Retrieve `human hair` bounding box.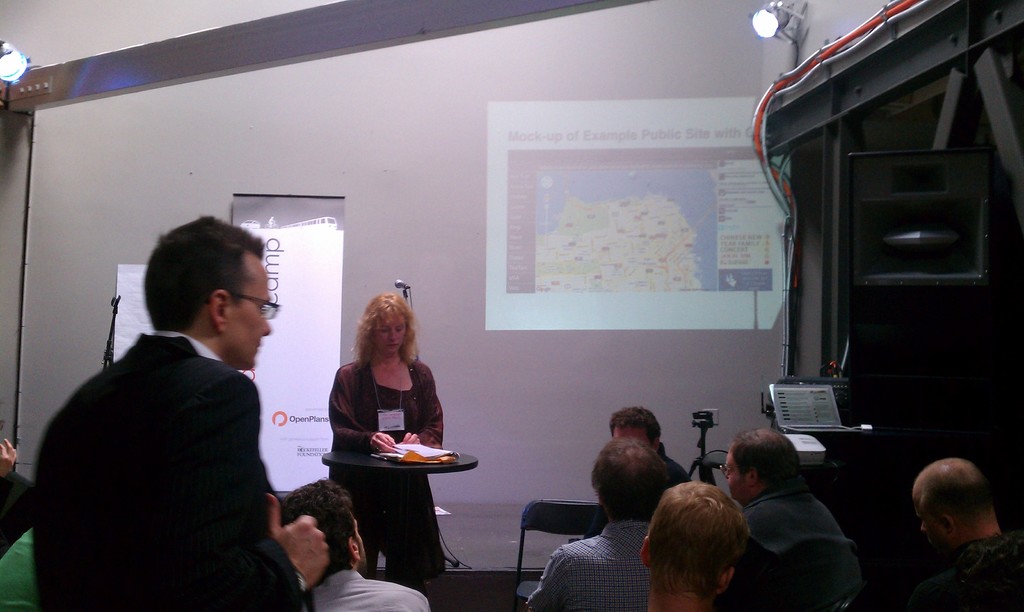
Bounding box: bbox=[143, 208, 262, 329].
